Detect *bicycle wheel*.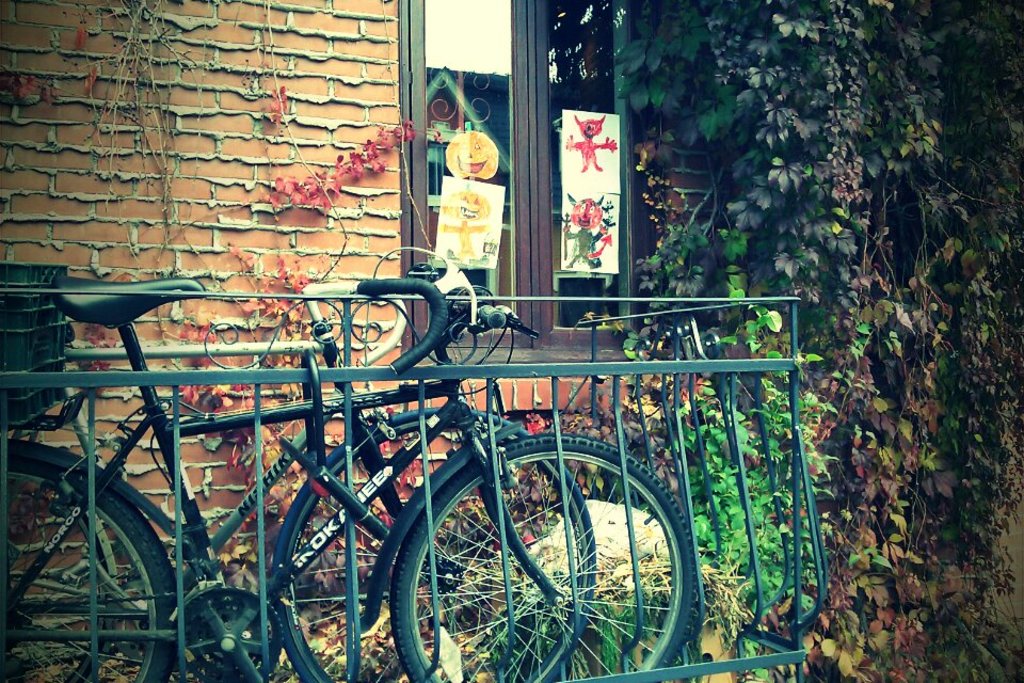
Detected at crop(400, 439, 715, 682).
